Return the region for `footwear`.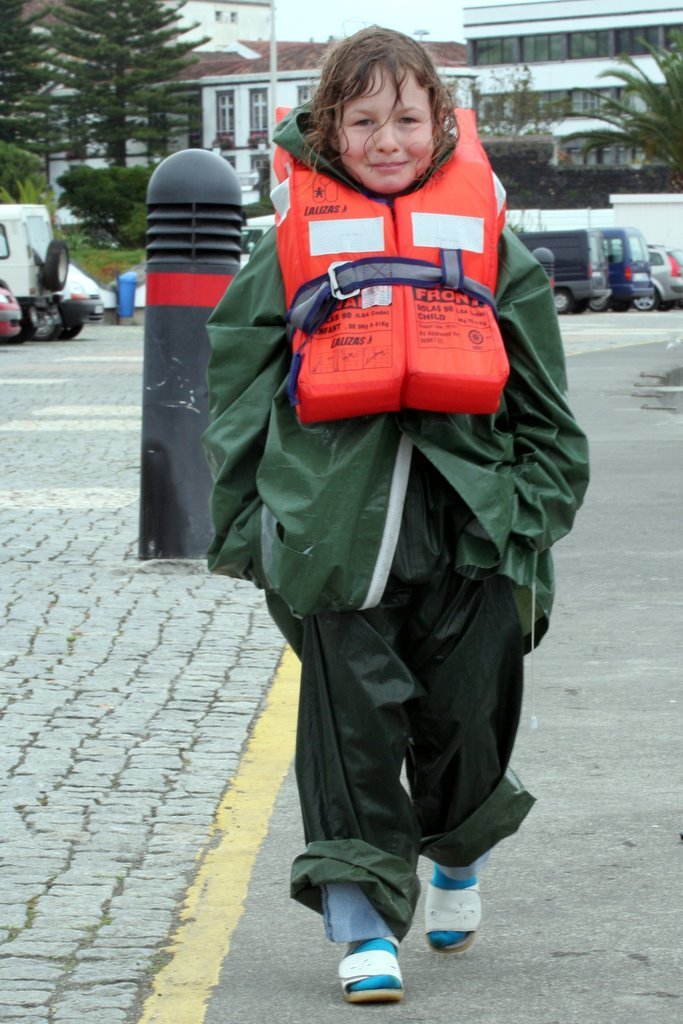
bbox=[427, 855, 487, 953].
